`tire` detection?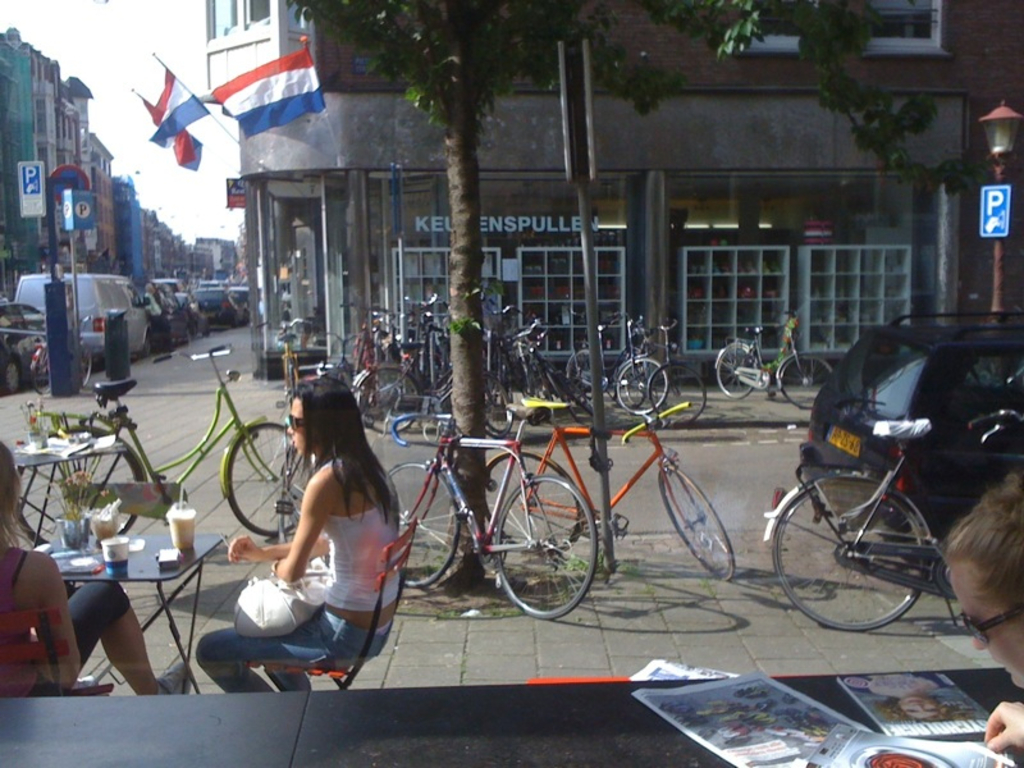
left=648, top=360, right=705, bottom=421
